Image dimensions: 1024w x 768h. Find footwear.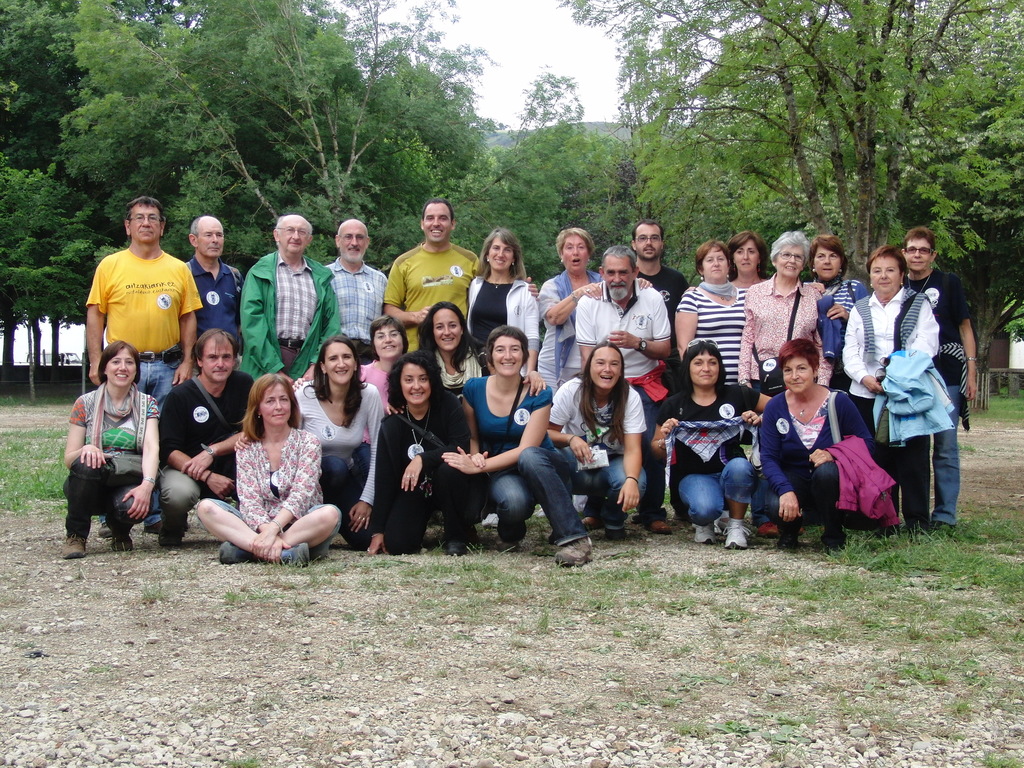
(934,525,961,536).
